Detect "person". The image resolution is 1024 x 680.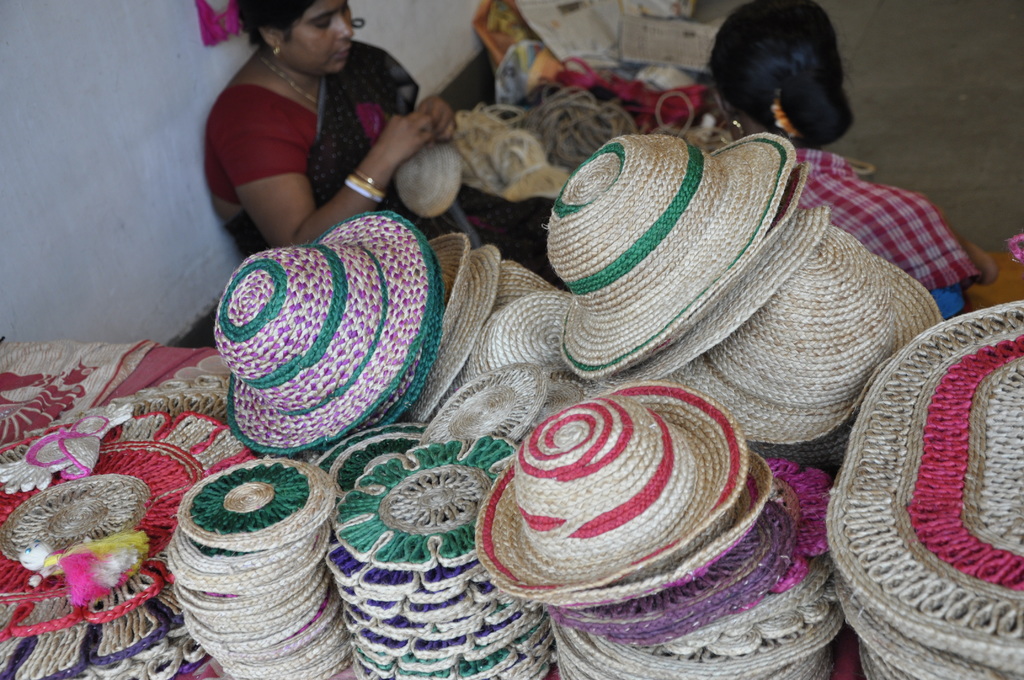
(x1=206, y1=0, x2=456, y2=243).
